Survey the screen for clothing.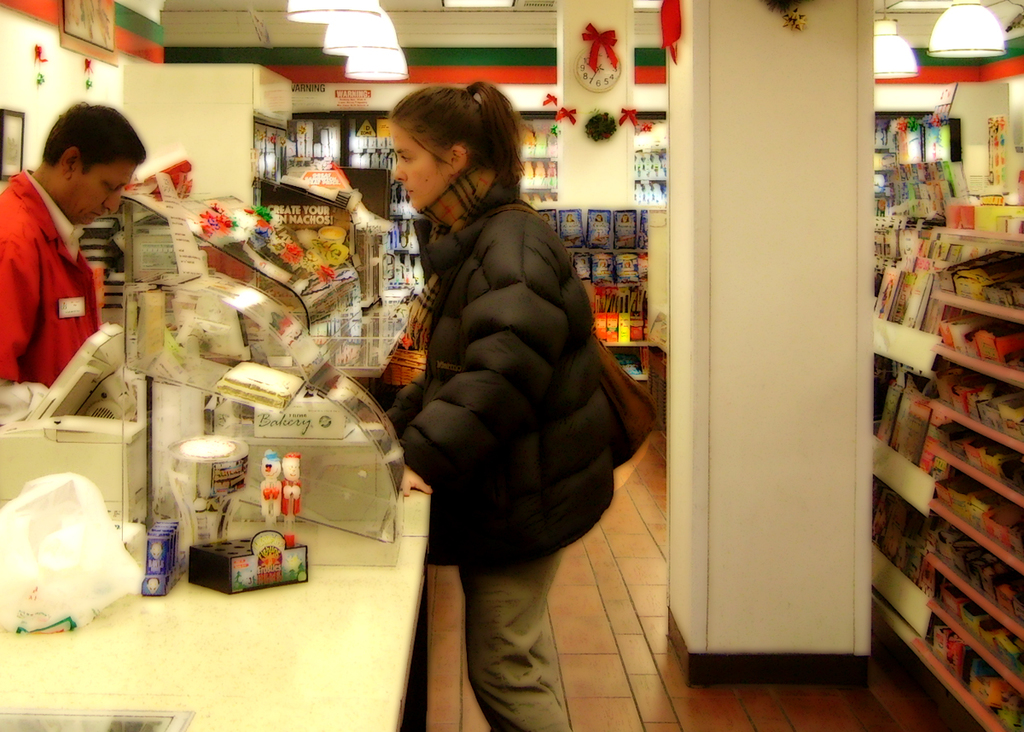
Survey found: region(0, 140, 121, 398).
